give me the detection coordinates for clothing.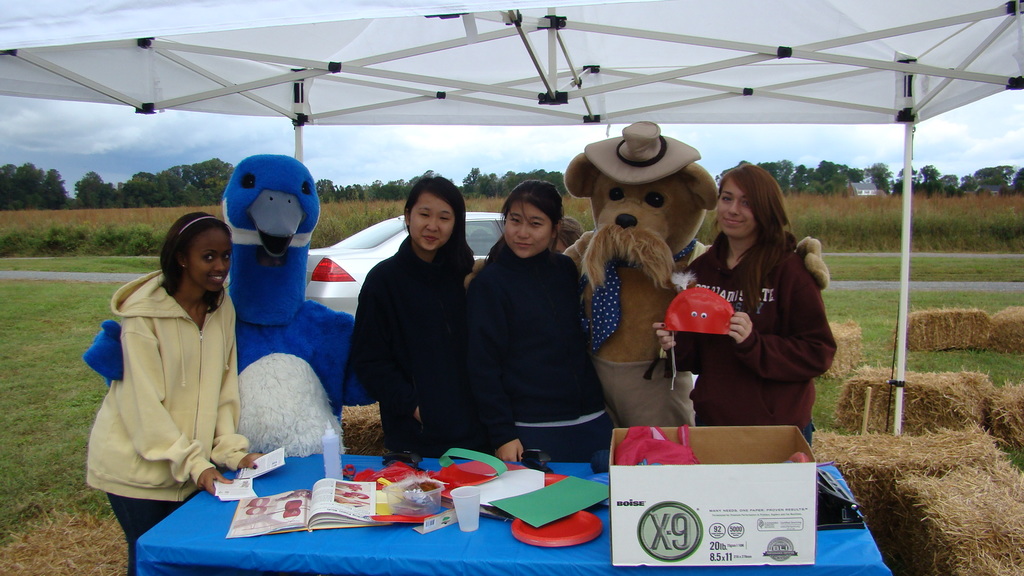
<box>463,240,614,466</box>.
